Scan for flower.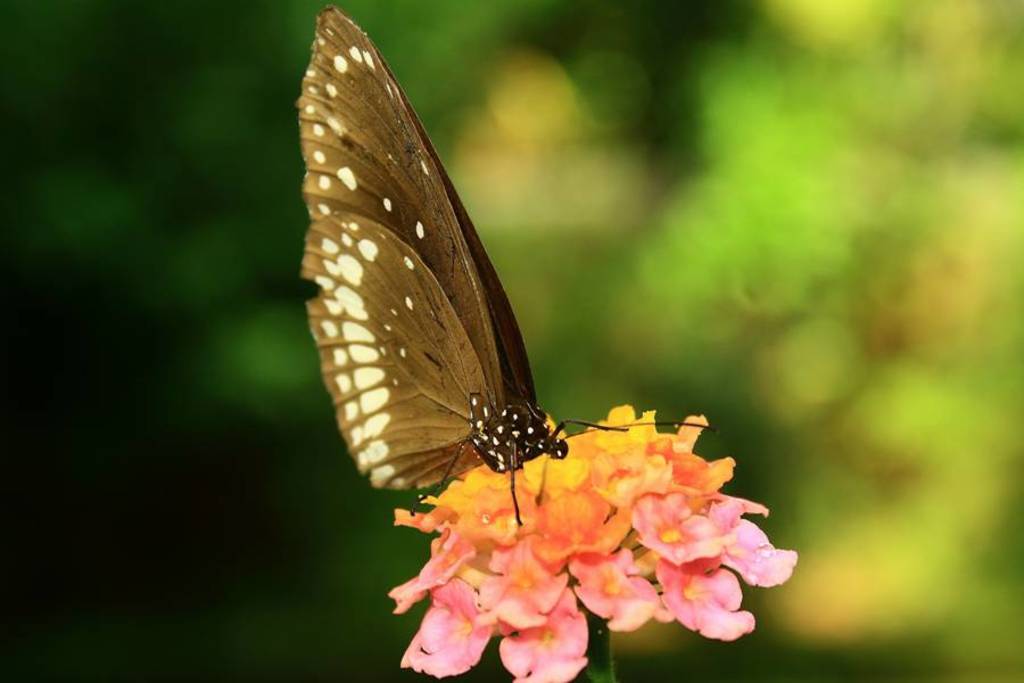
Scan result: [385,398,800,682].
